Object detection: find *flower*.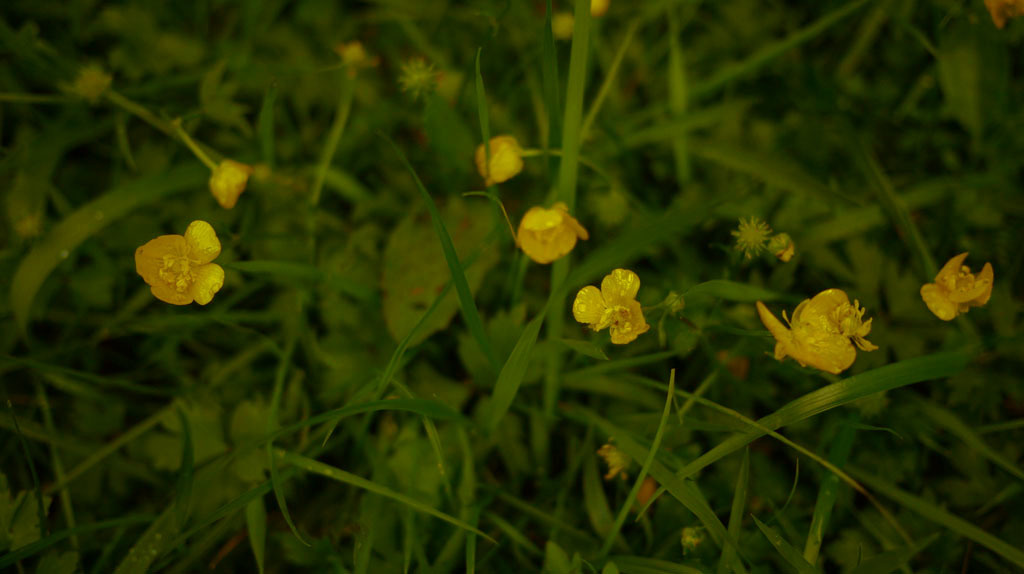
566/268/649/344.
